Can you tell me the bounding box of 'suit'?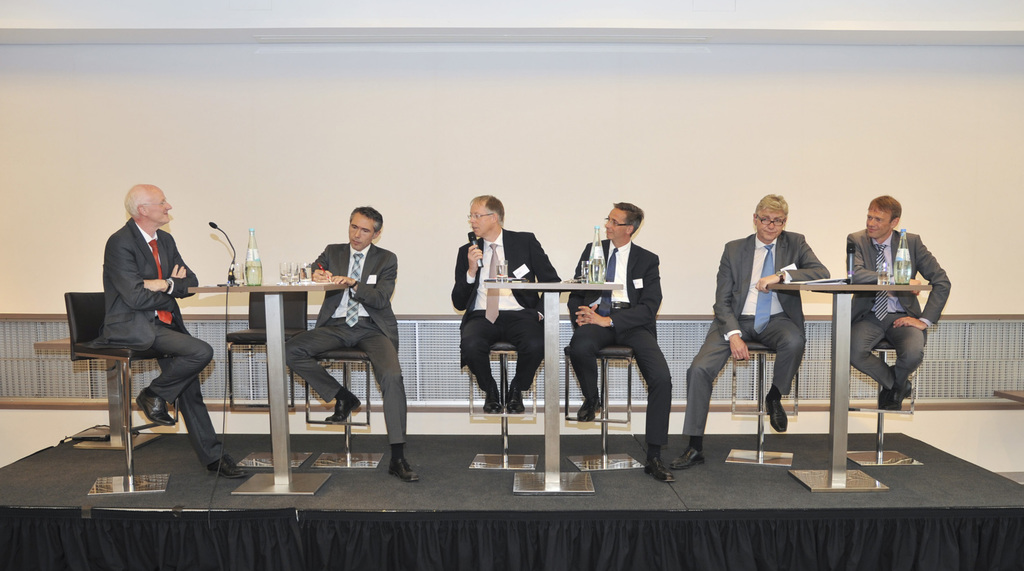
{"x1": 278, "y1": 219, "x2": 399, "y2": 442}.
